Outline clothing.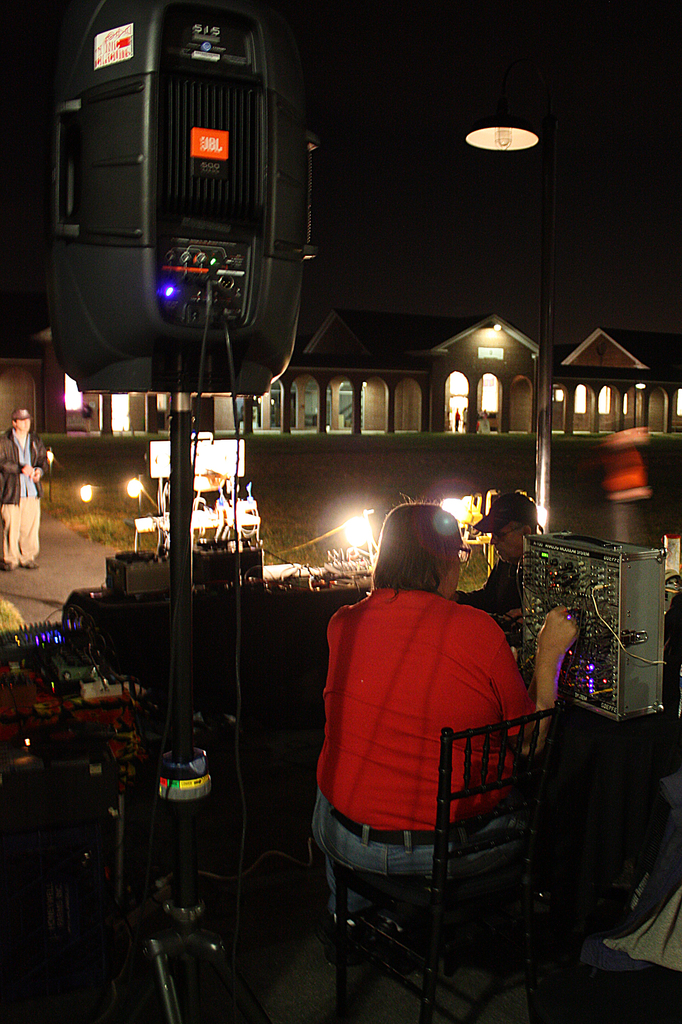
Outline: 460,564,527,627.
